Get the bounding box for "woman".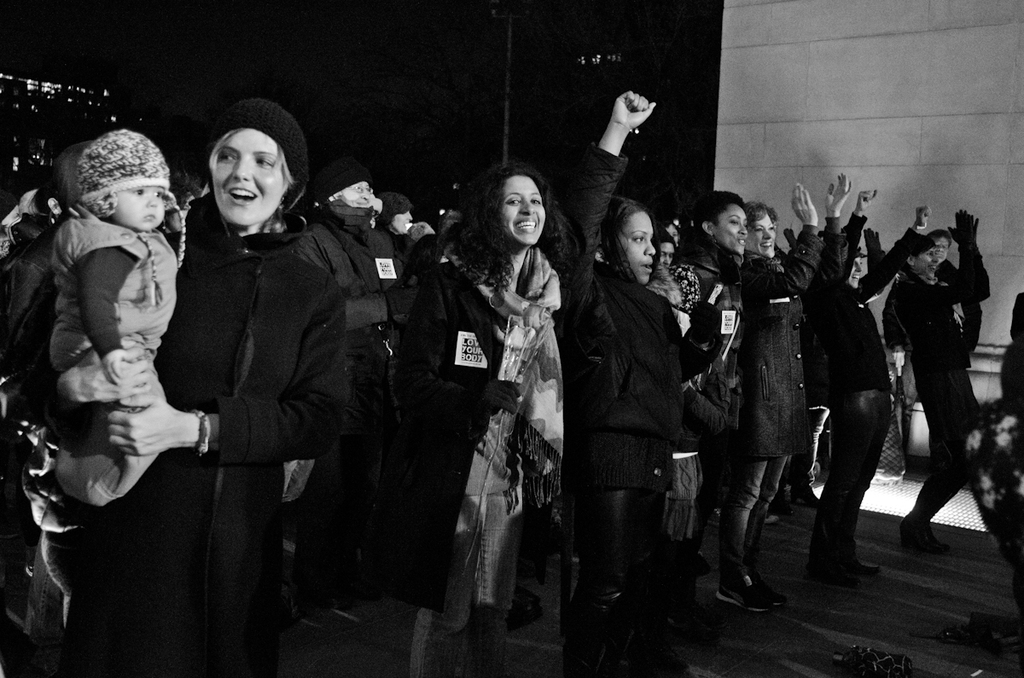
{"left": 561, "top": 89, "right": 684, "bottom": 675}.
